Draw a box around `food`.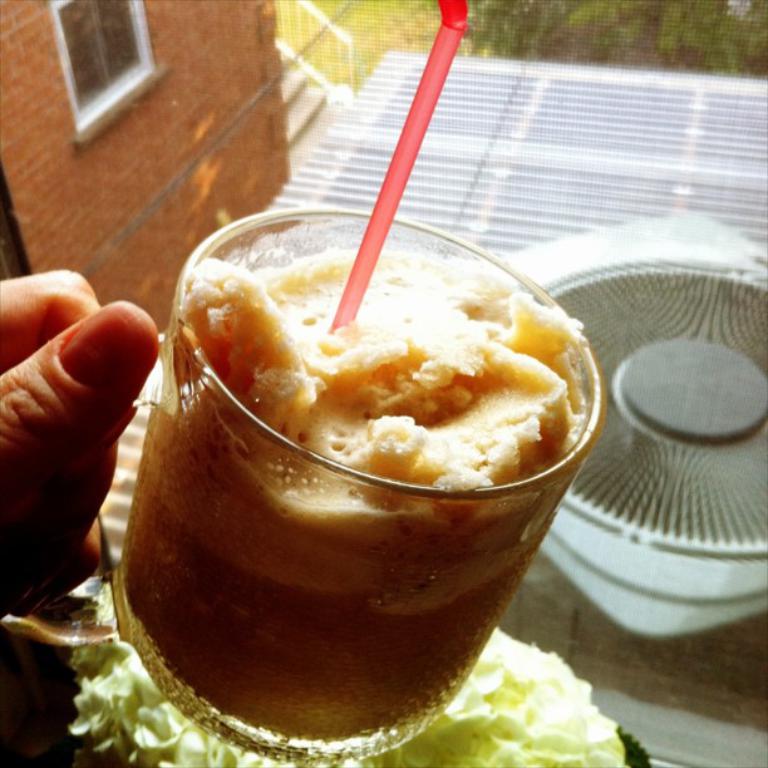
183/227/595/483.
